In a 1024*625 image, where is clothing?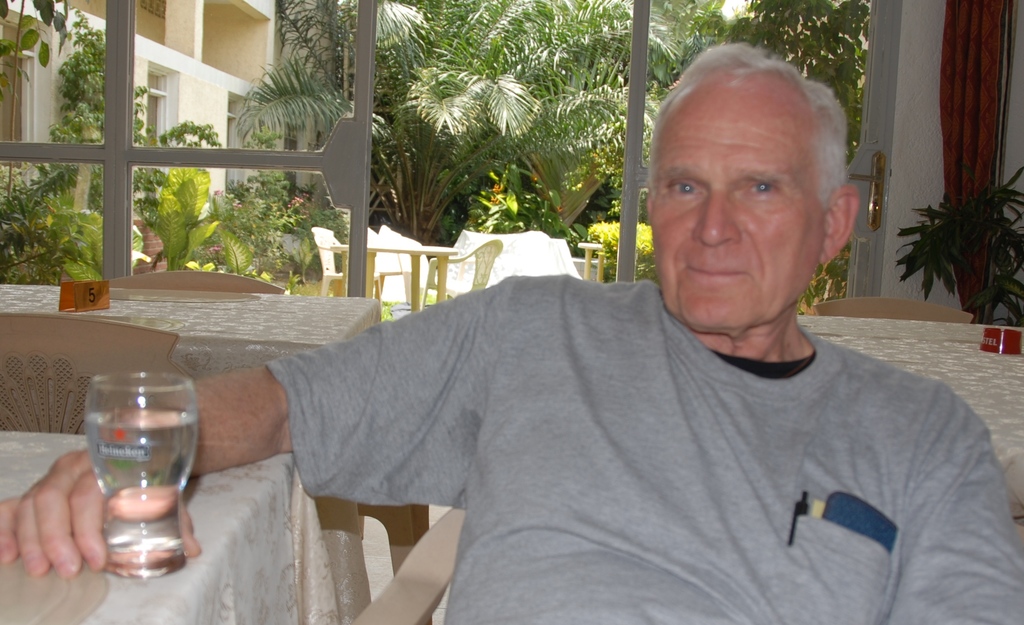
rect(202, 194, 995, 617).
